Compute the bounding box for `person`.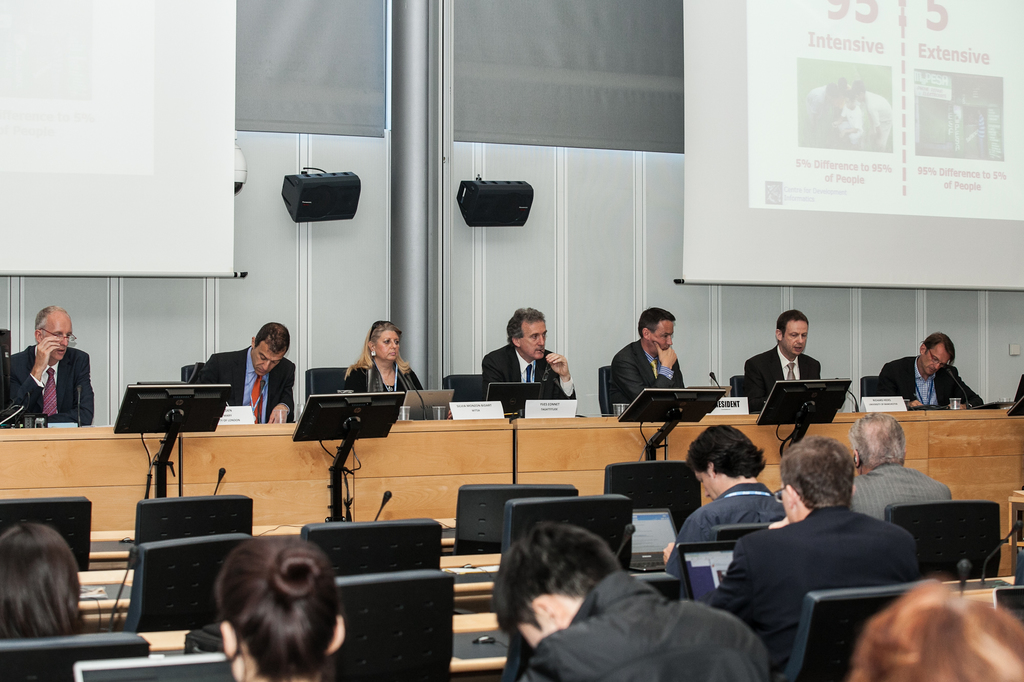
bbox=(710, 433, 920, 670).
